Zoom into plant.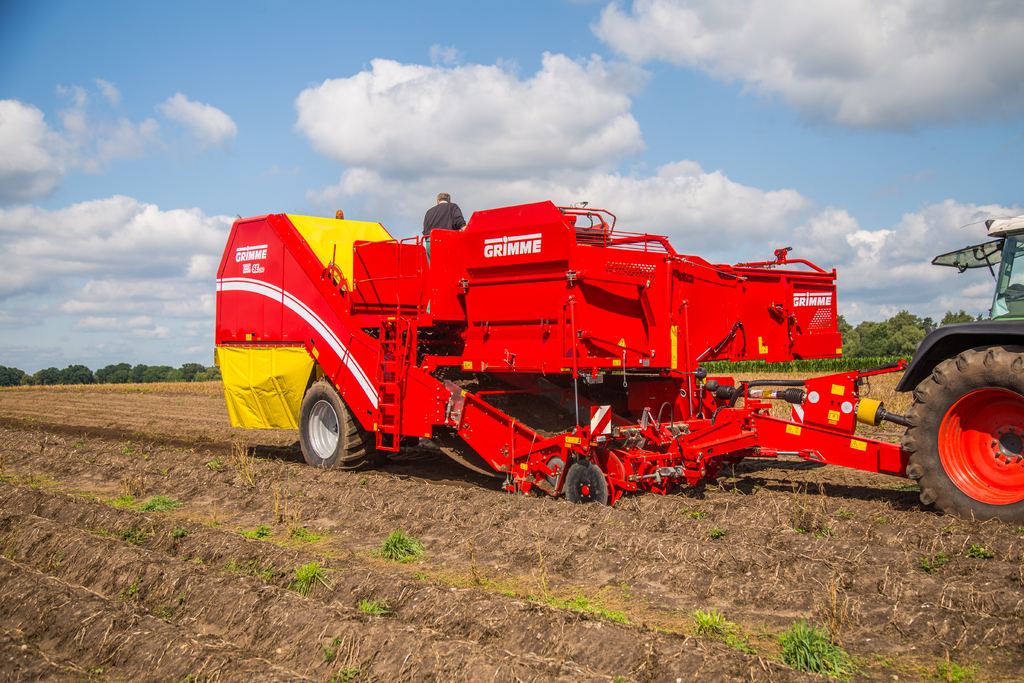
Zoom target: <region>963, 543, 996, 560</region>.
